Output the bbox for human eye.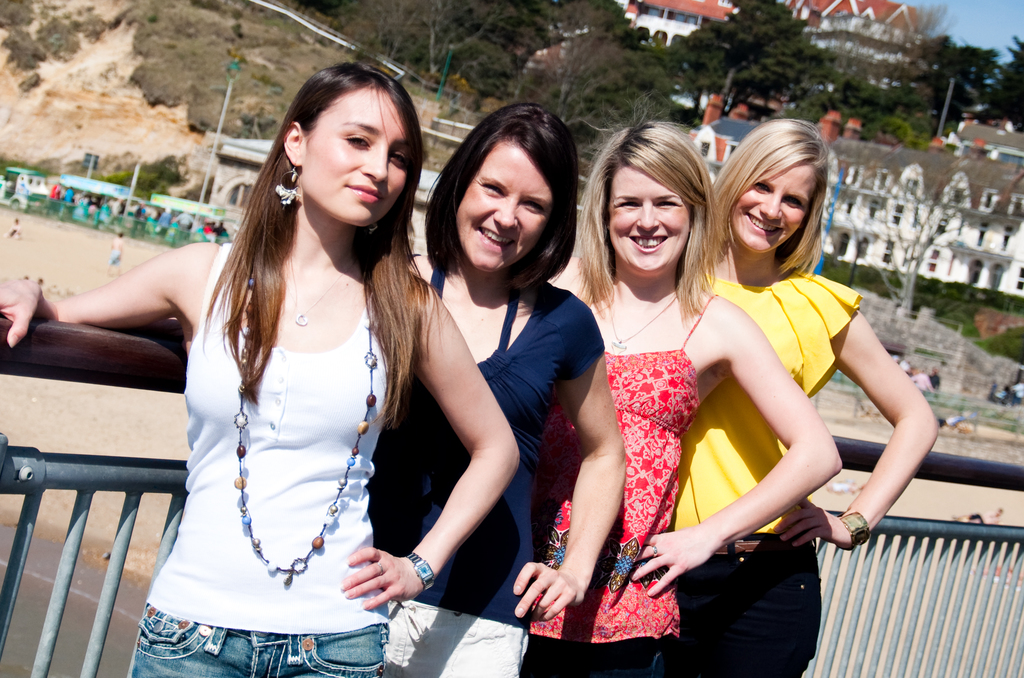
bbox=[346, 129, 372, 153].
